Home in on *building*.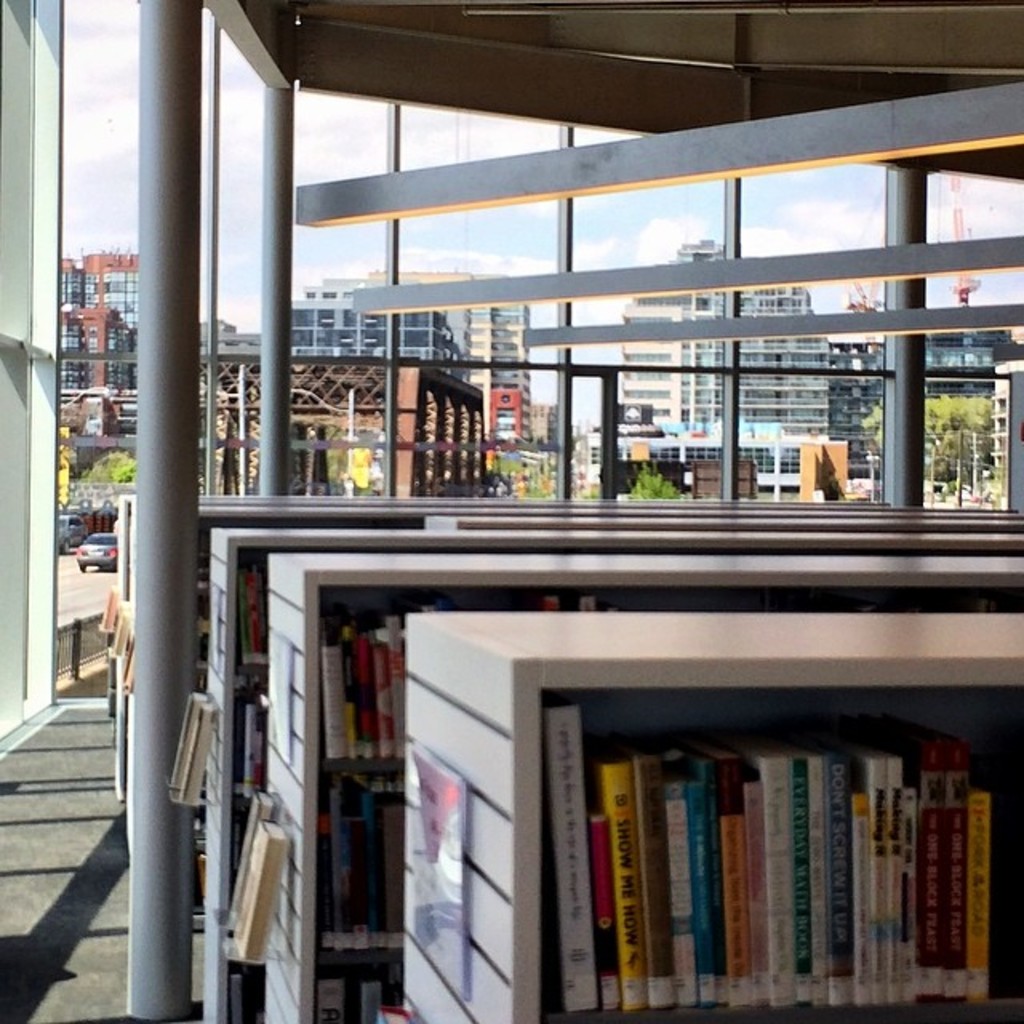
Homed in at [584,237,829,502].
